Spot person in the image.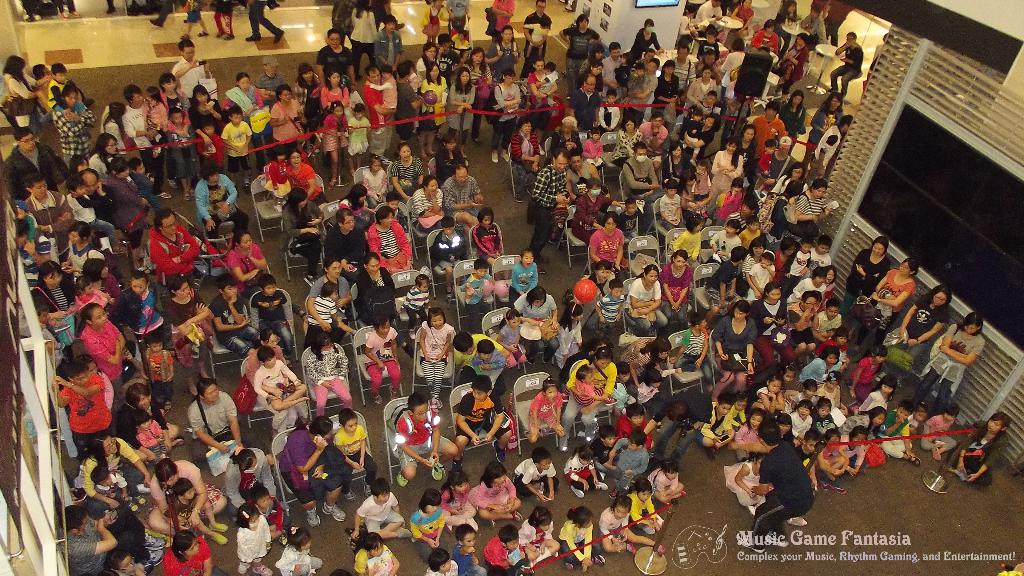
person found at [x1=331, y1=408, x2=380, y2=506].
